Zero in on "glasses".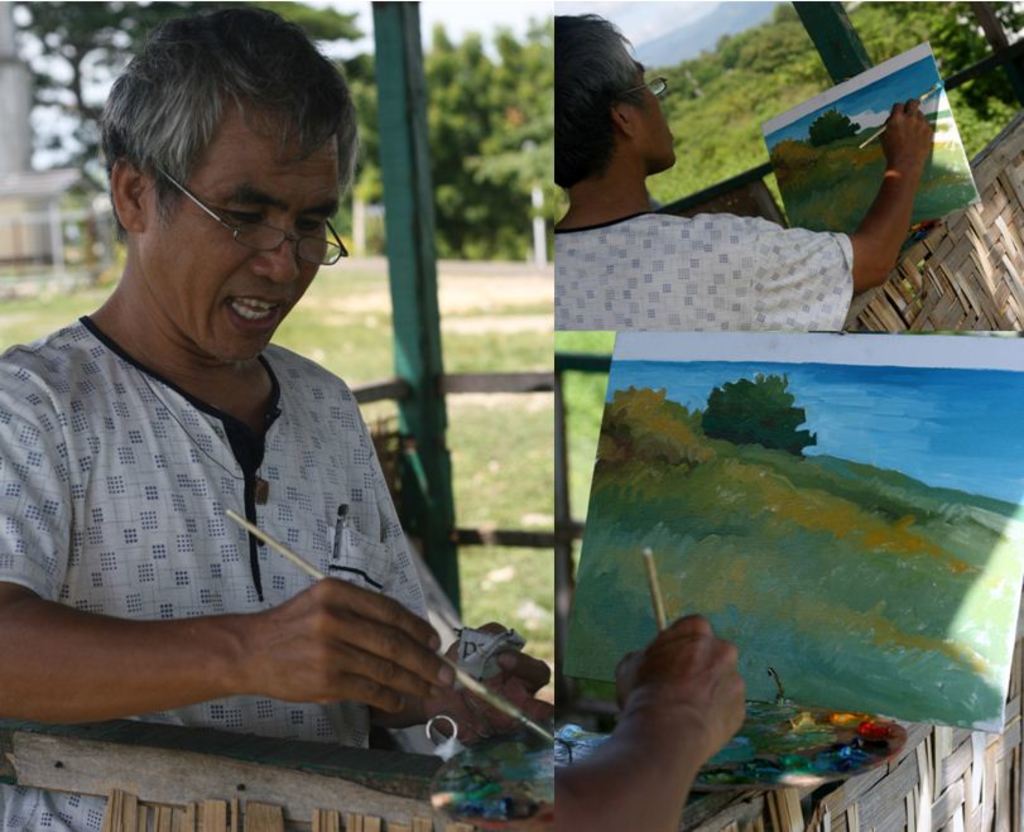
Zeroed in: 163:184:336:250.
